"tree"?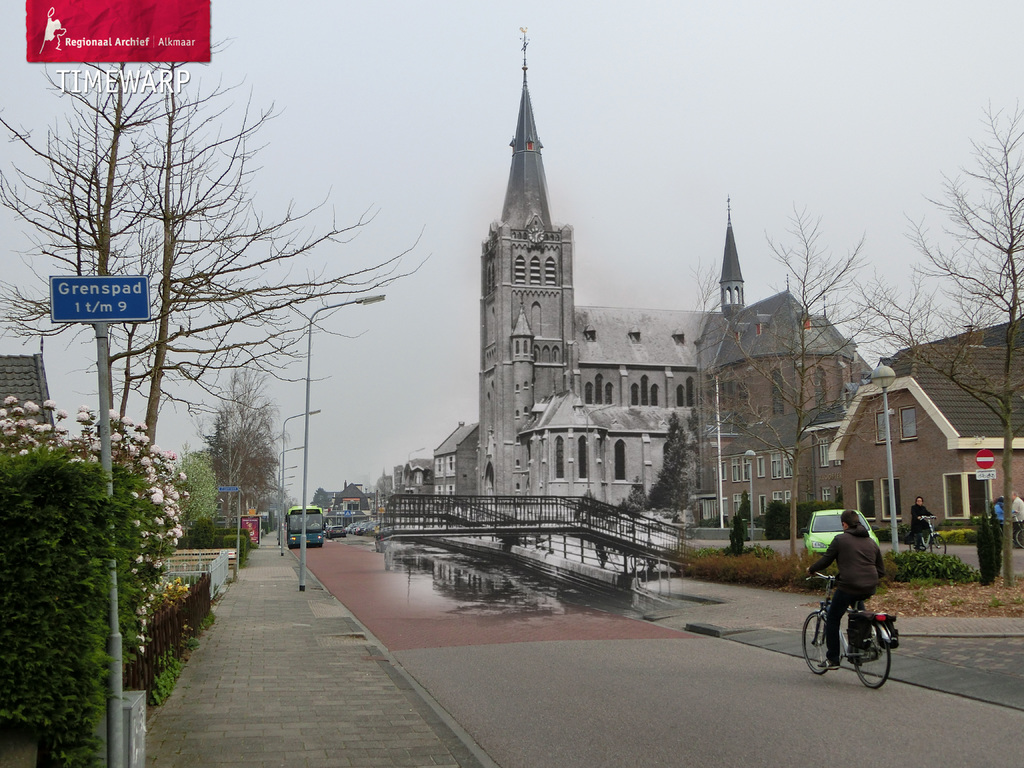
(x1=619, y1=476, x2=651, y2=515)
